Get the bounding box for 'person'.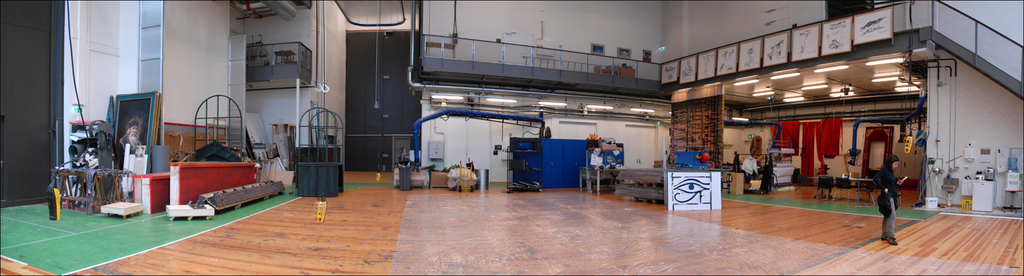
detection(118, 122, 142, 152).
